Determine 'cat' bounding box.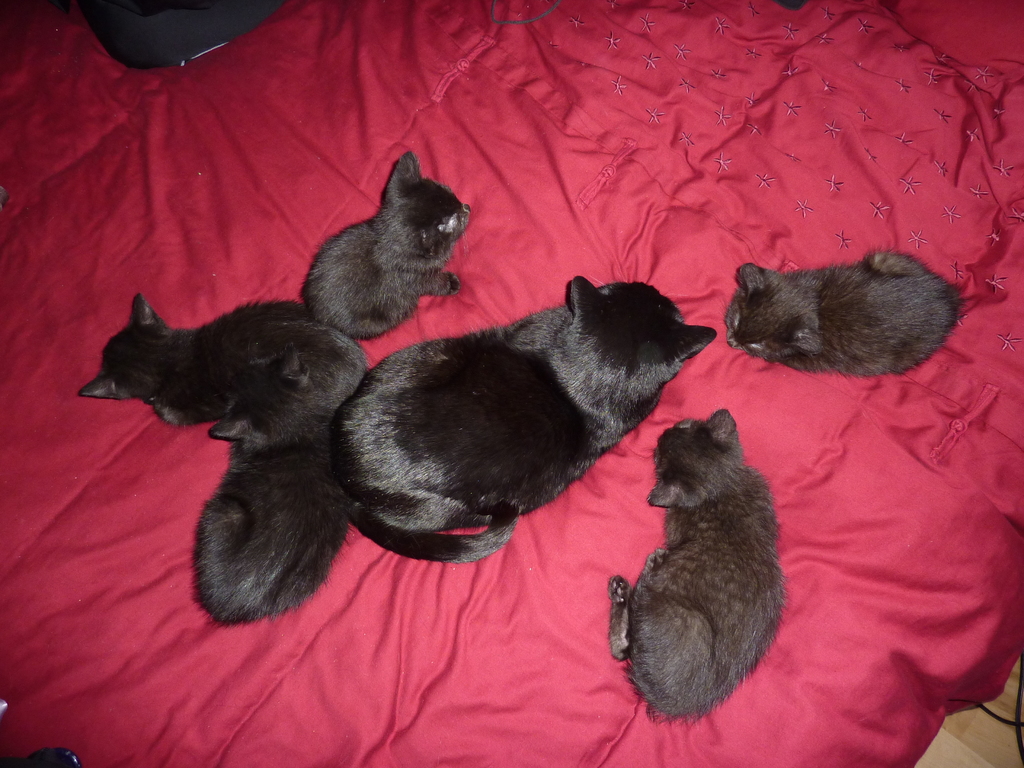
Determined: bbox=[74, 291, 368, 435].
